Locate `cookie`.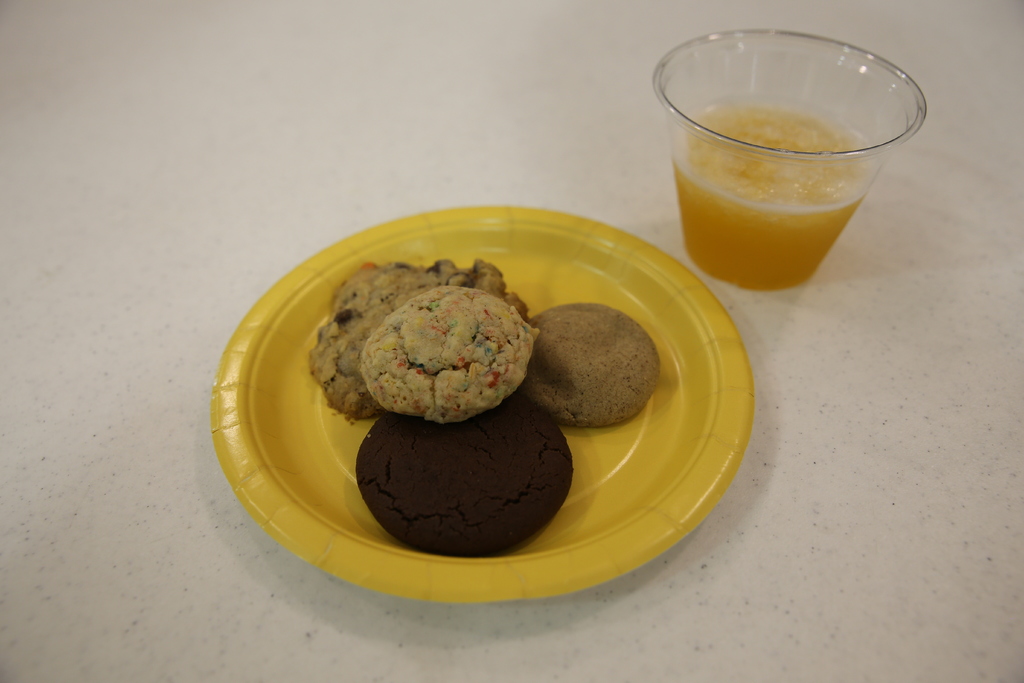
Bounding box: (355,283,535,420).
